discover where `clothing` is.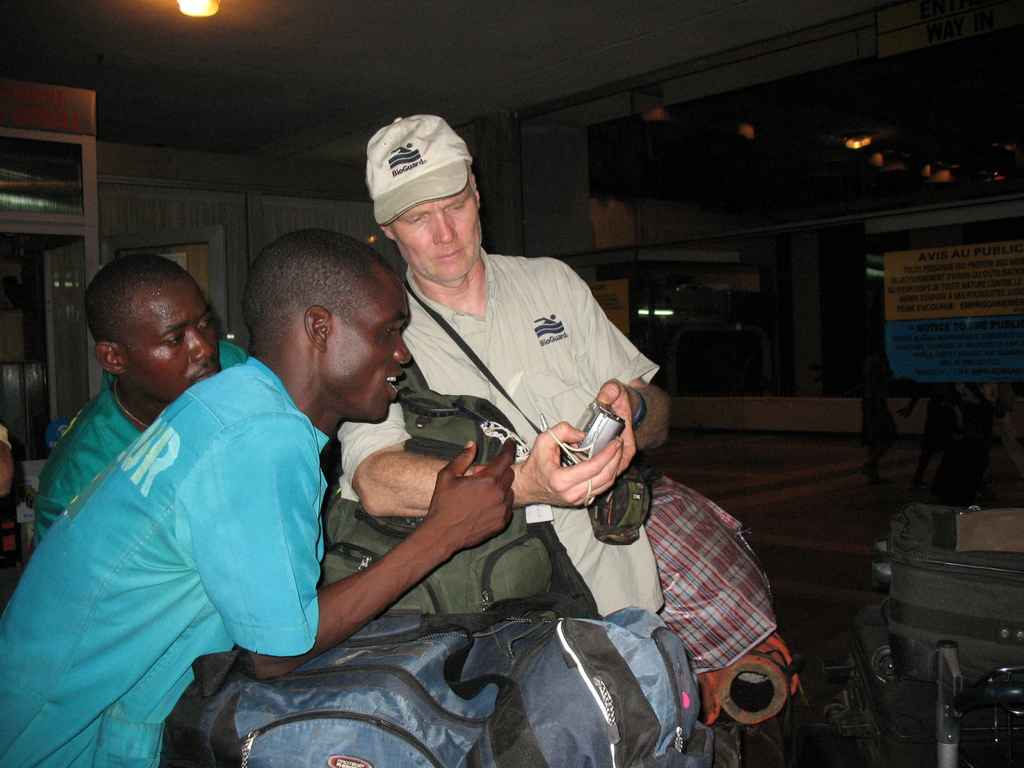
Discovered at Rect(29, 355, 264, 545).
